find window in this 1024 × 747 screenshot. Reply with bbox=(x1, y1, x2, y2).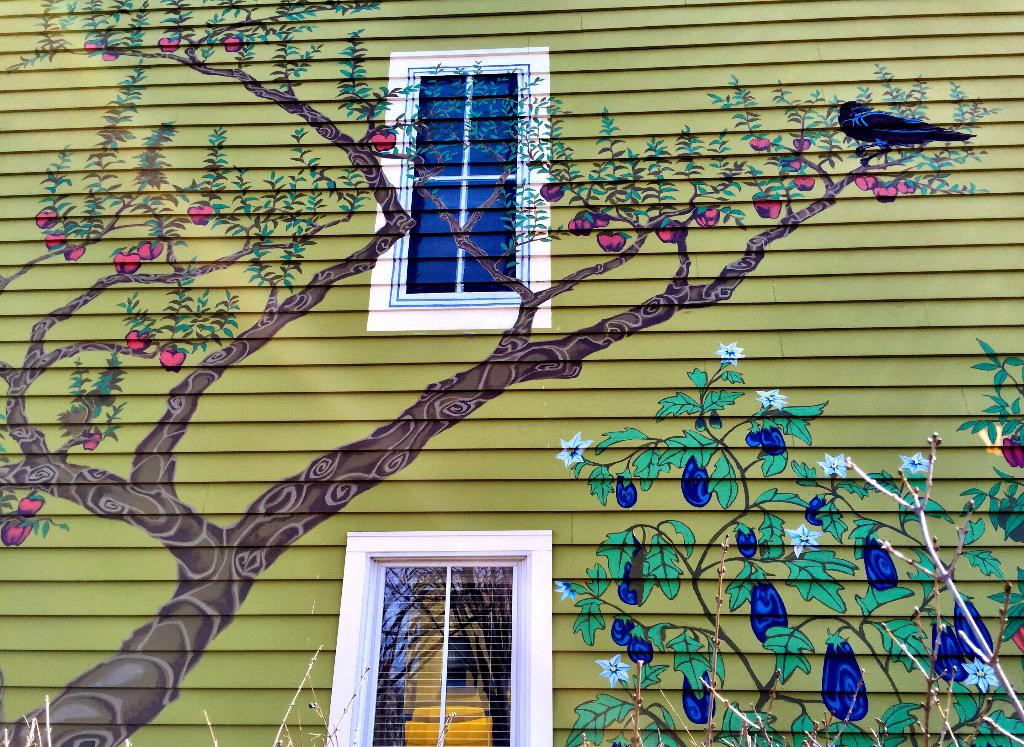
bbox=(368, 562, 525, 746).
